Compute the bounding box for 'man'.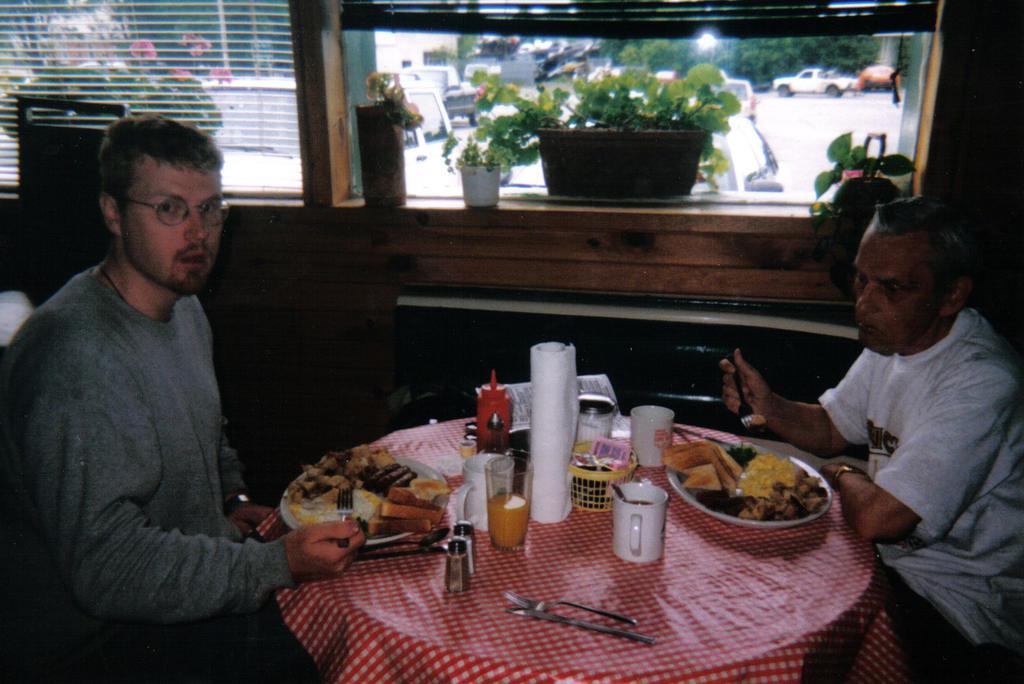
box(8, 108, 309, 649).
